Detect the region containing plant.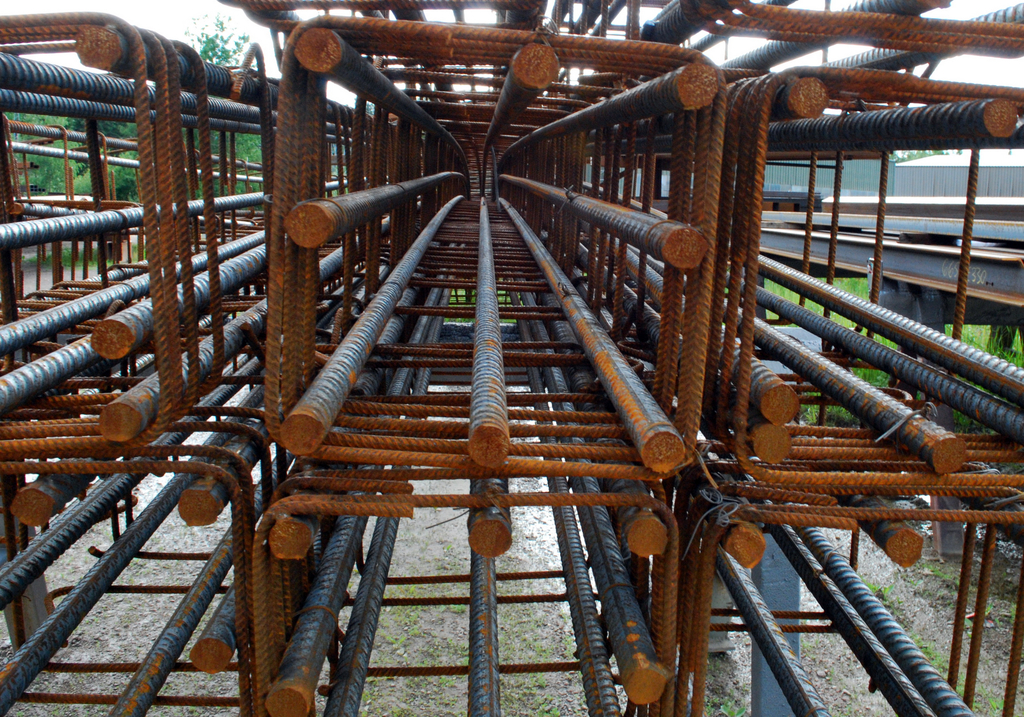
box(724, 693, 748, 716).
